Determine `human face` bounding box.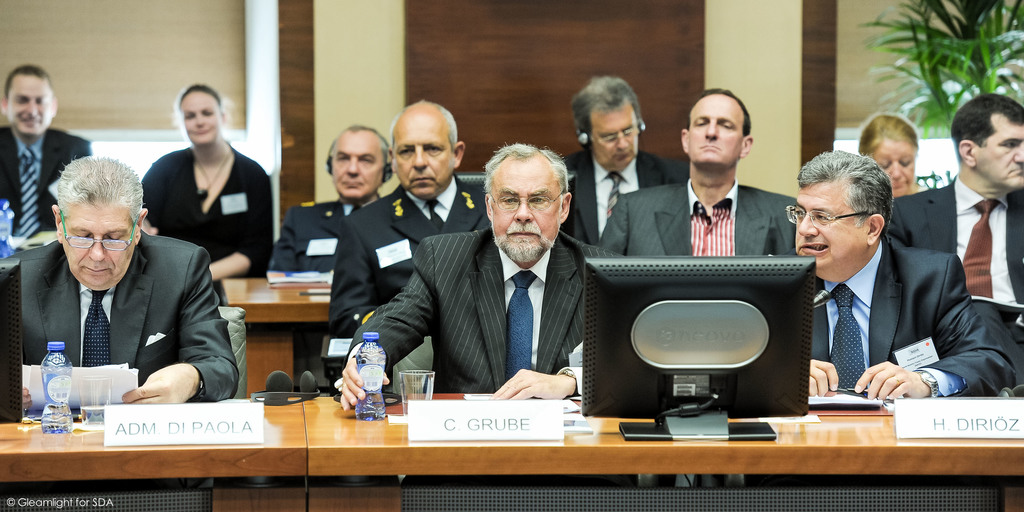
Determined: region(333, 133, 380, 194).
